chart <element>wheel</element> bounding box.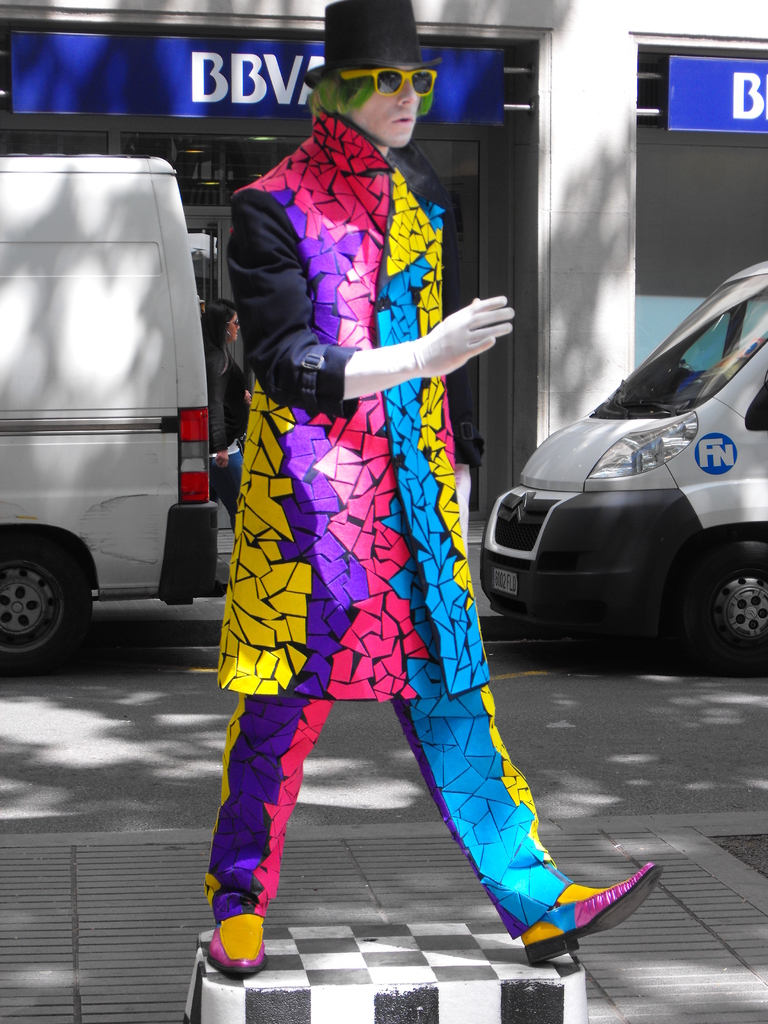
Charted: x1=678 y1=538 x2=767 y2=684.
